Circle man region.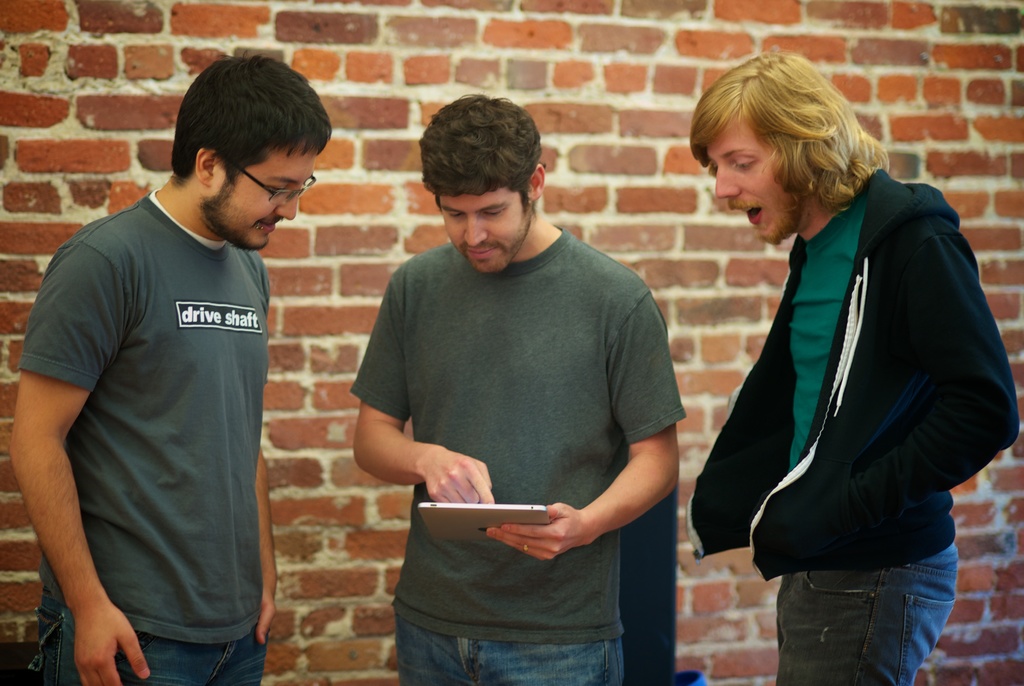
Region: (355, 86, 682, 685).
